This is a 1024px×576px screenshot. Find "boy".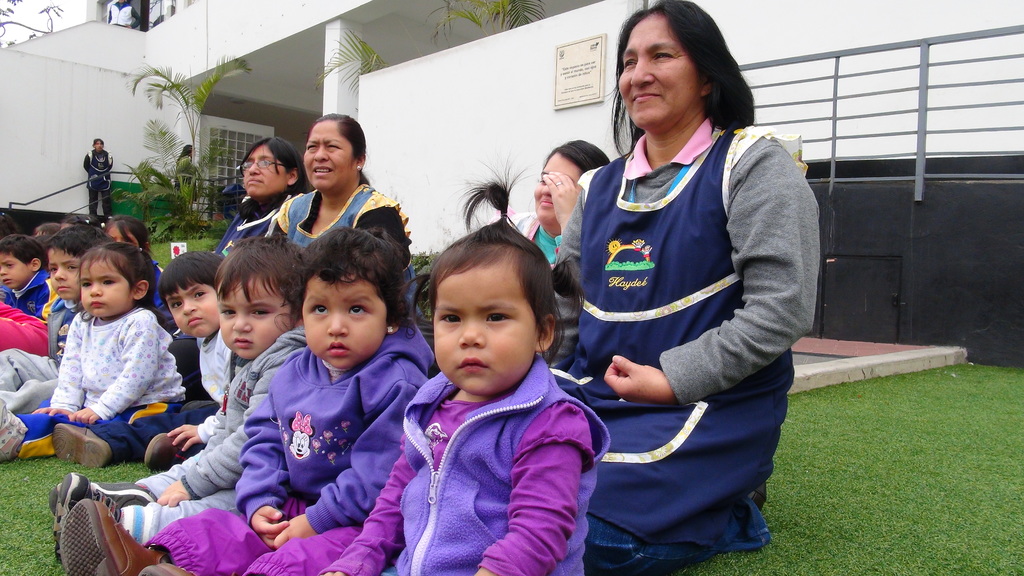
Bounding box: rect(189, 228, 410, 555).
